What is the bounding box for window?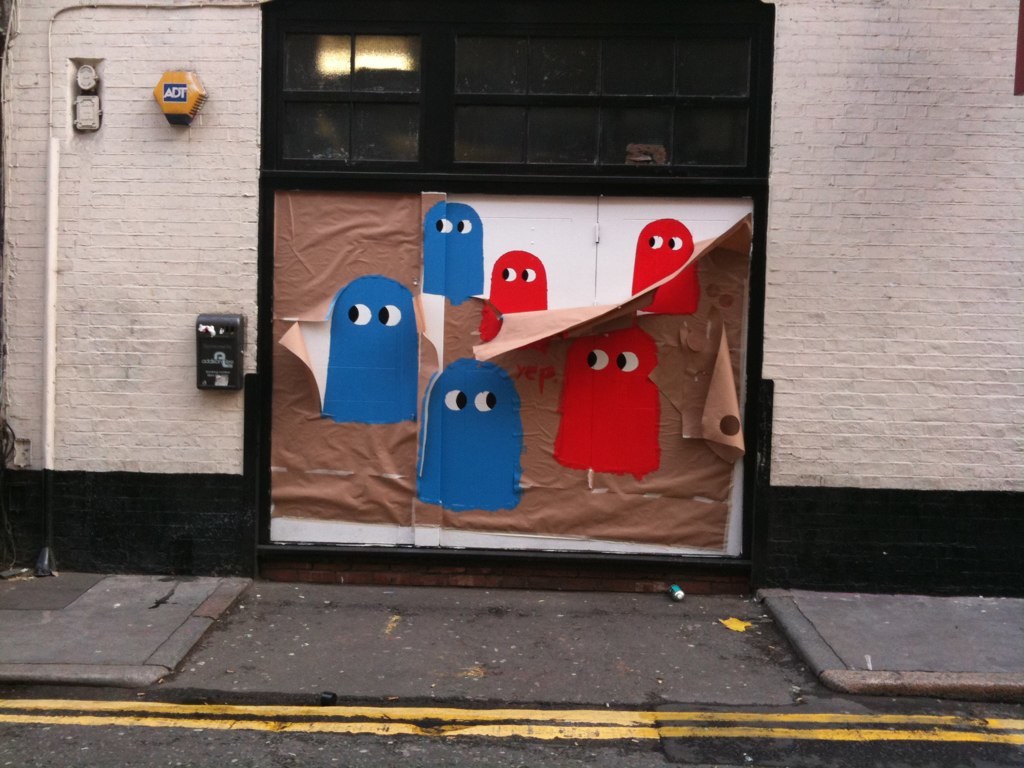
pyautogui.locateOnScreen(236, 18, 778, 224).
